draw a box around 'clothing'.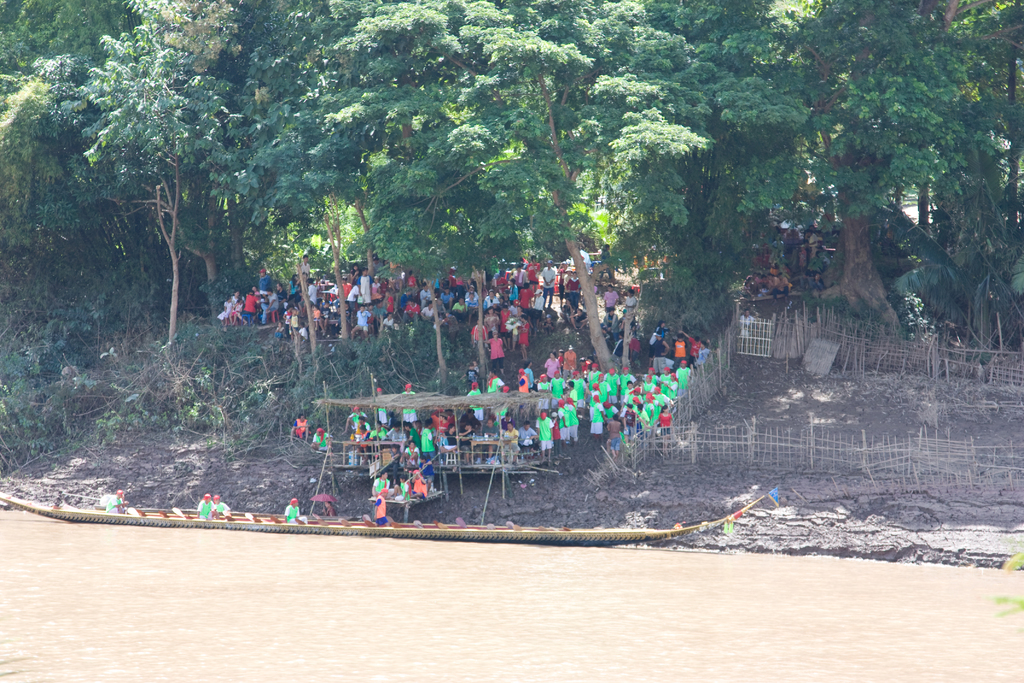
454, 415, 481, 427.
